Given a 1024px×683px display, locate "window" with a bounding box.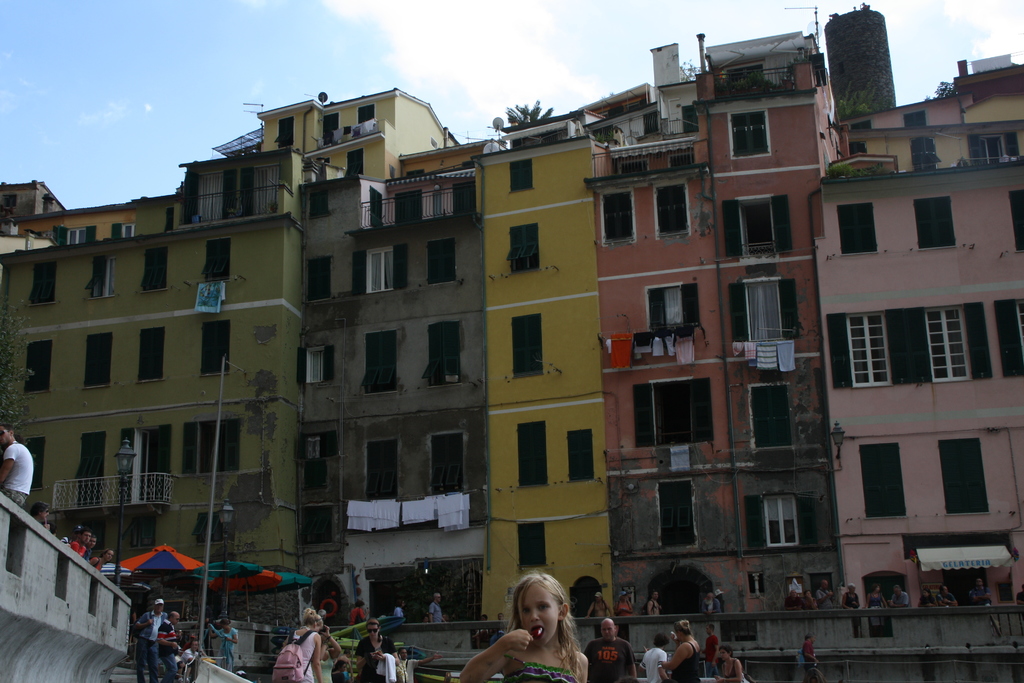
Located: bbox=(509, 155, 533, 191).
